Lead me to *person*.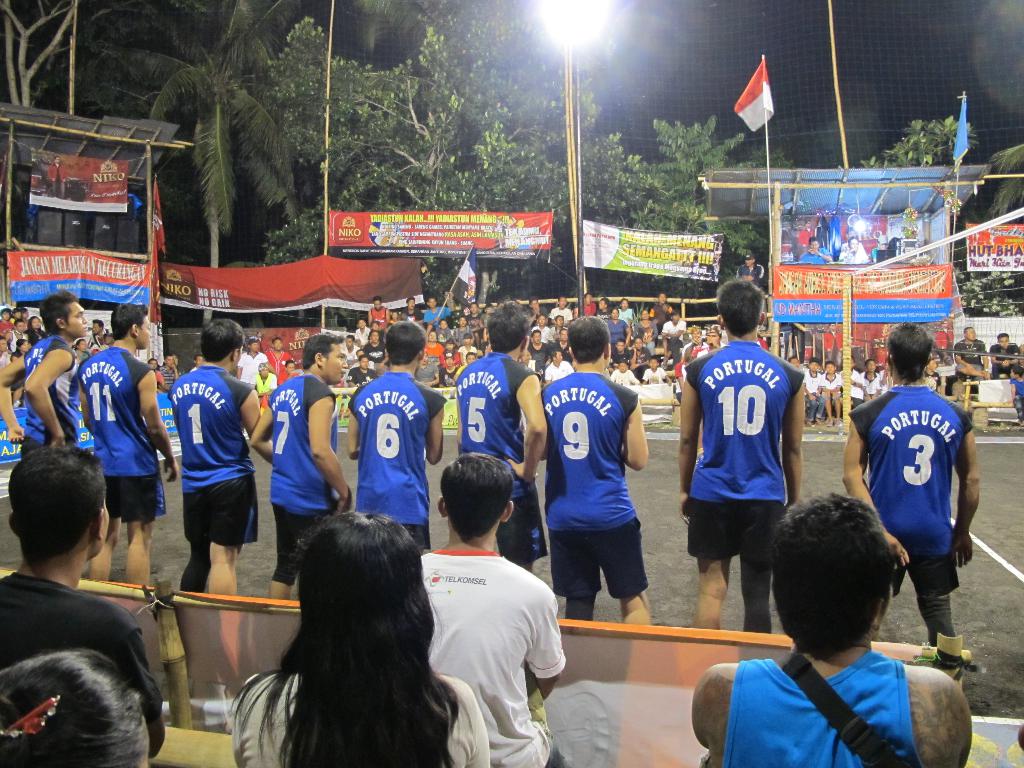
Lead to x1=540 y1=317 x2=653 y2=626.
